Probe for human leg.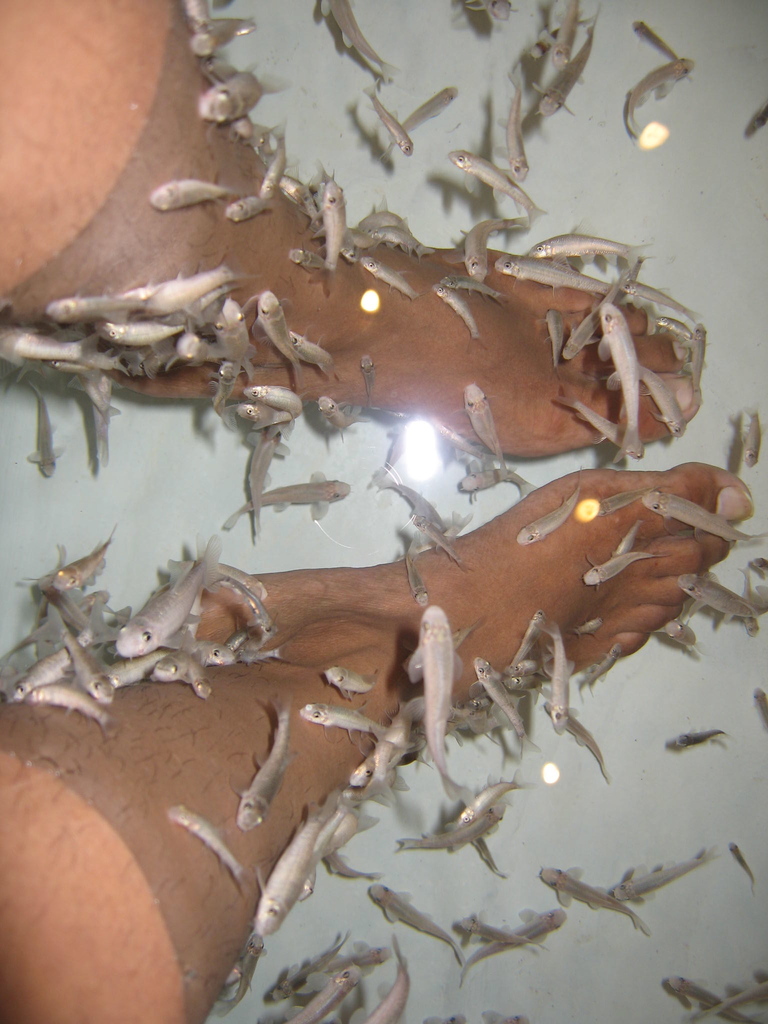
Probe result: box=[0, 459, 758, 1023].
